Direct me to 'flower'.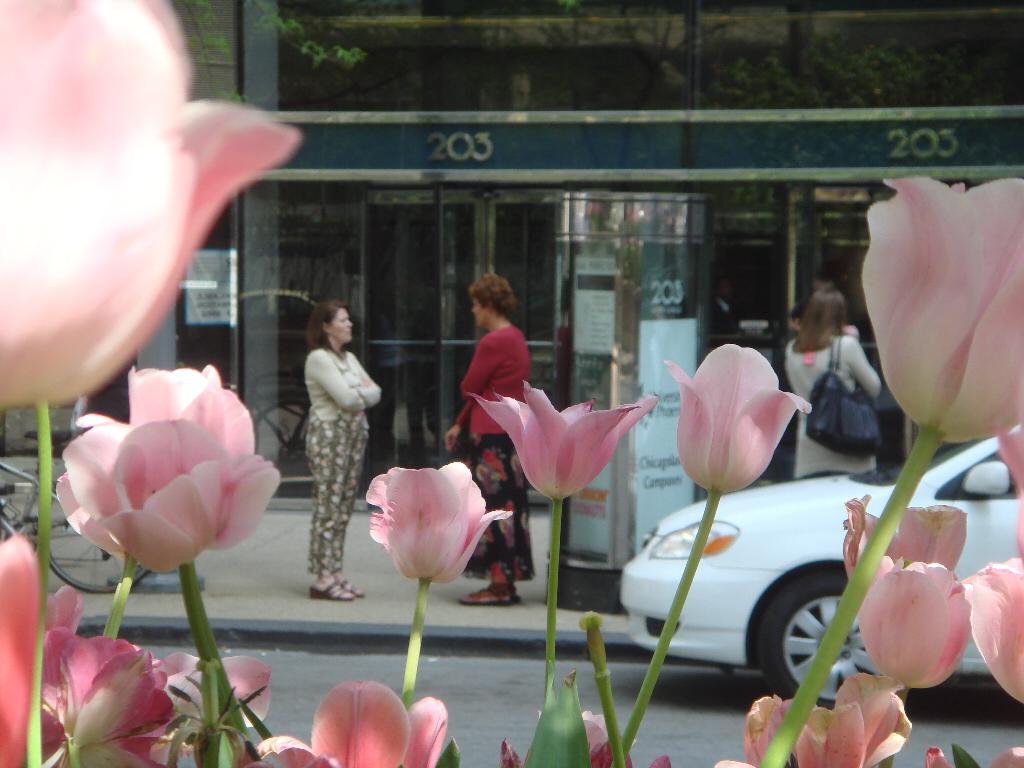
Direction: Rect(239, 680, 451, 767).
